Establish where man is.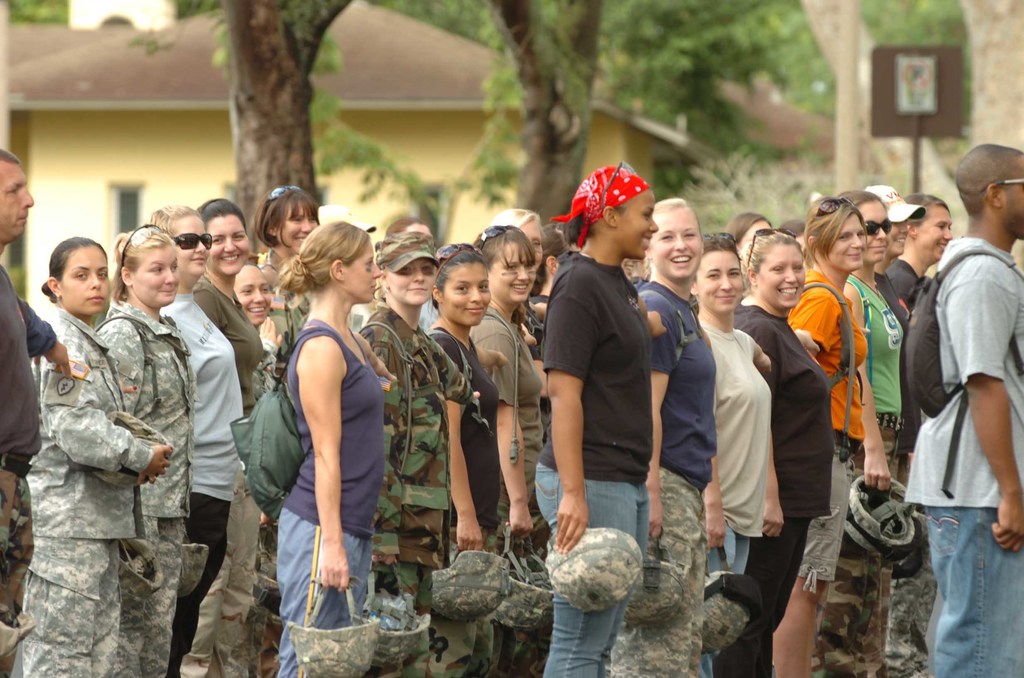
Established at [0,148,72,677].
